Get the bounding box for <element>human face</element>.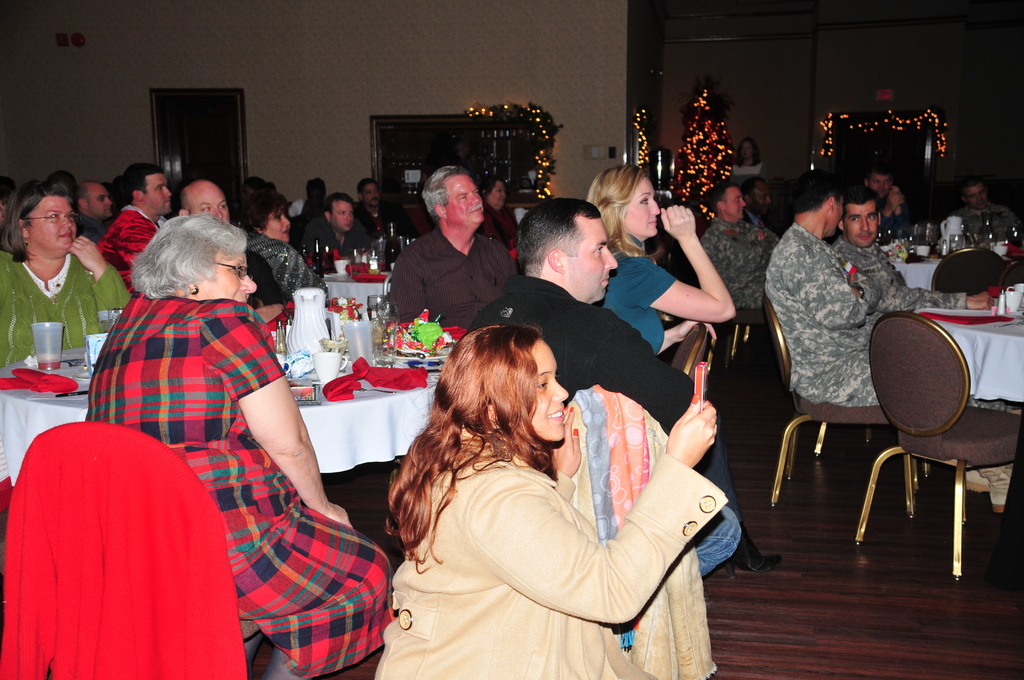
BBox(621, 177, 664, 235).
